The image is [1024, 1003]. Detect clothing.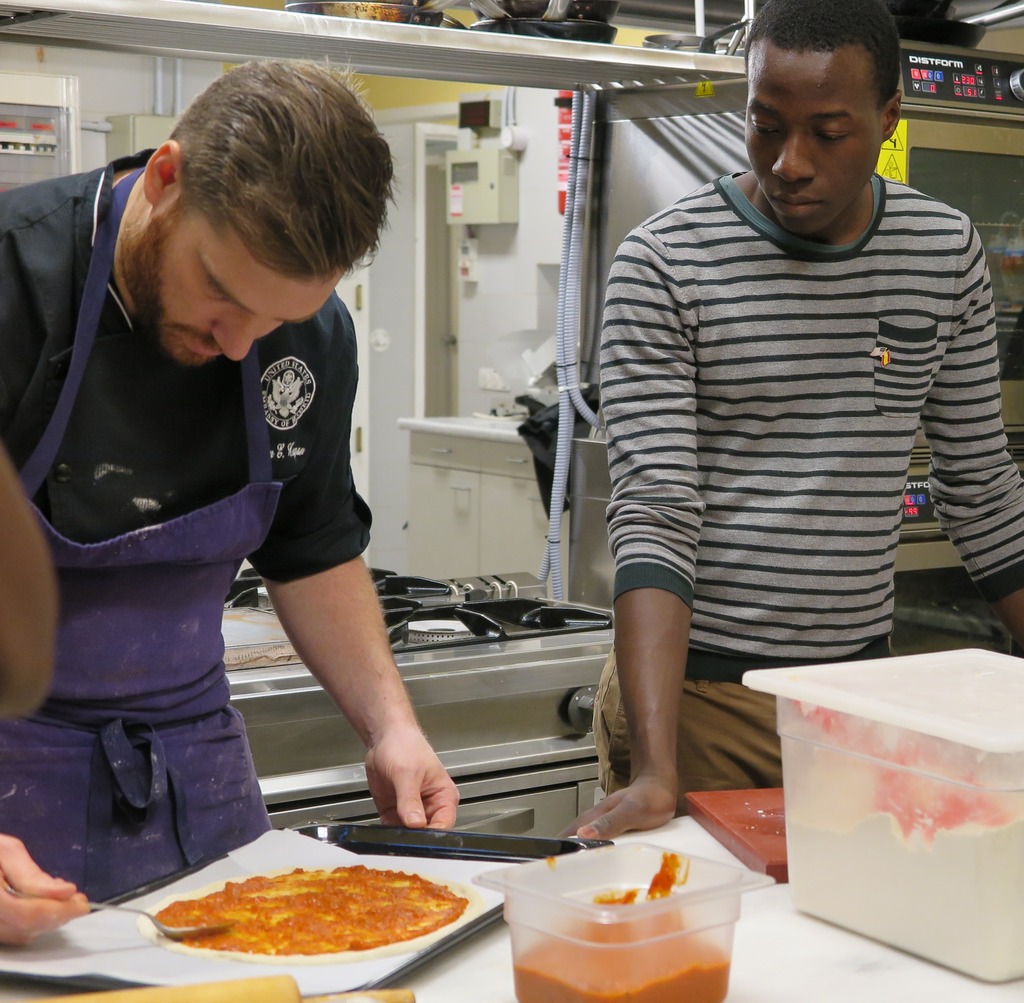
Detection: (left=6, top=136, right=373, bottom=920).
